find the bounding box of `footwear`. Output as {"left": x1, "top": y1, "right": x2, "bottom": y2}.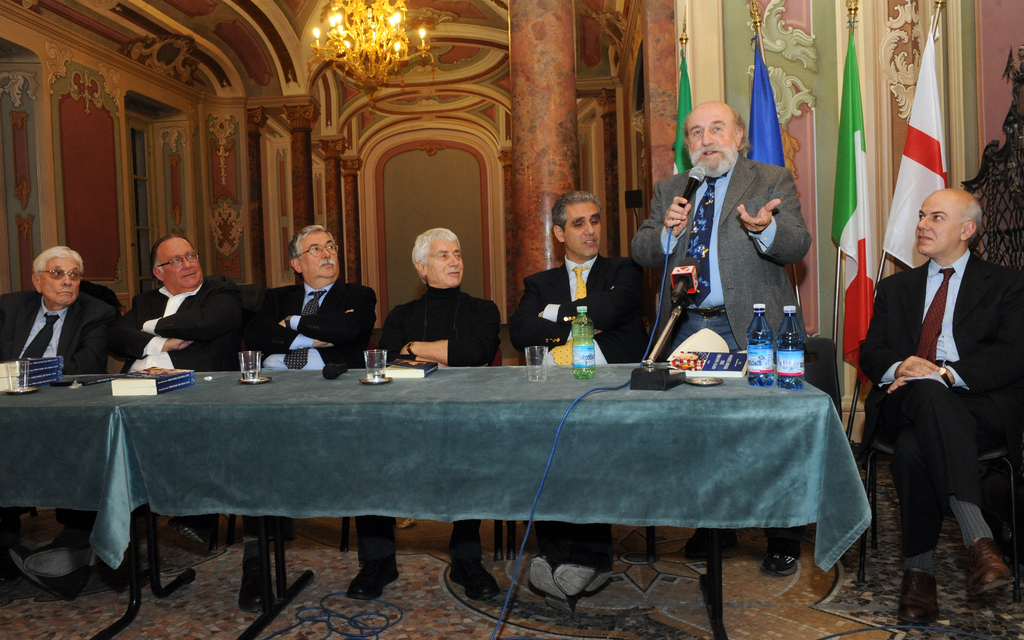
{"left": 765, "top": 555, "right": 797, "bottom": 577}.
